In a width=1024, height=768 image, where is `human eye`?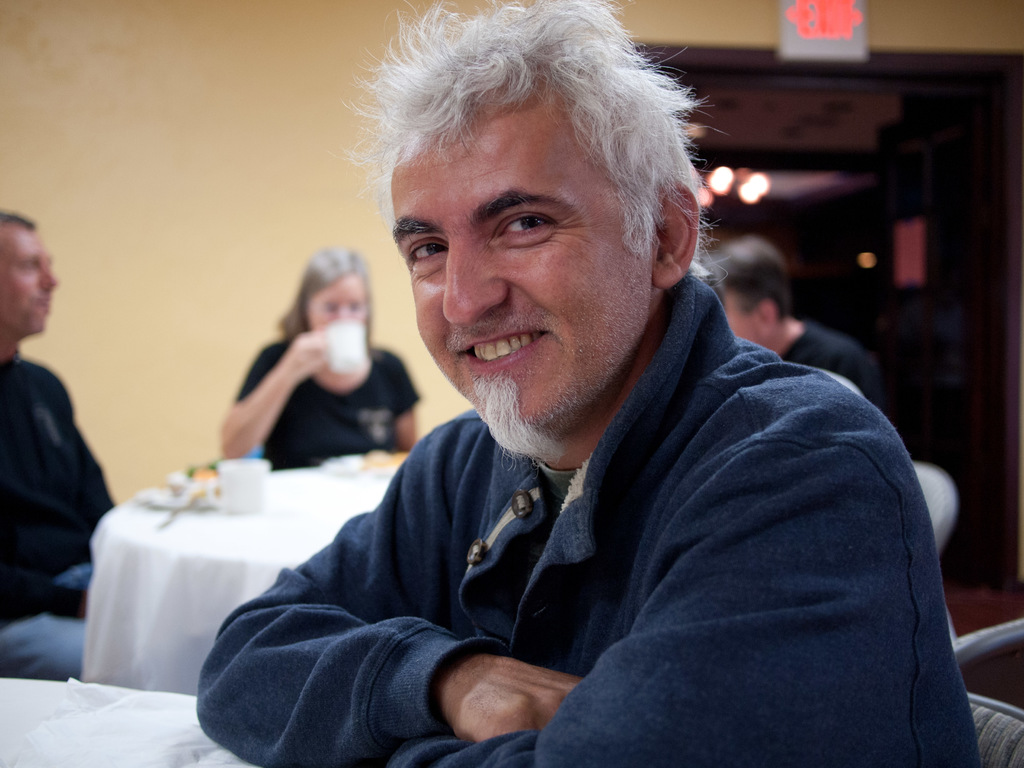
[15,259,36,273].
